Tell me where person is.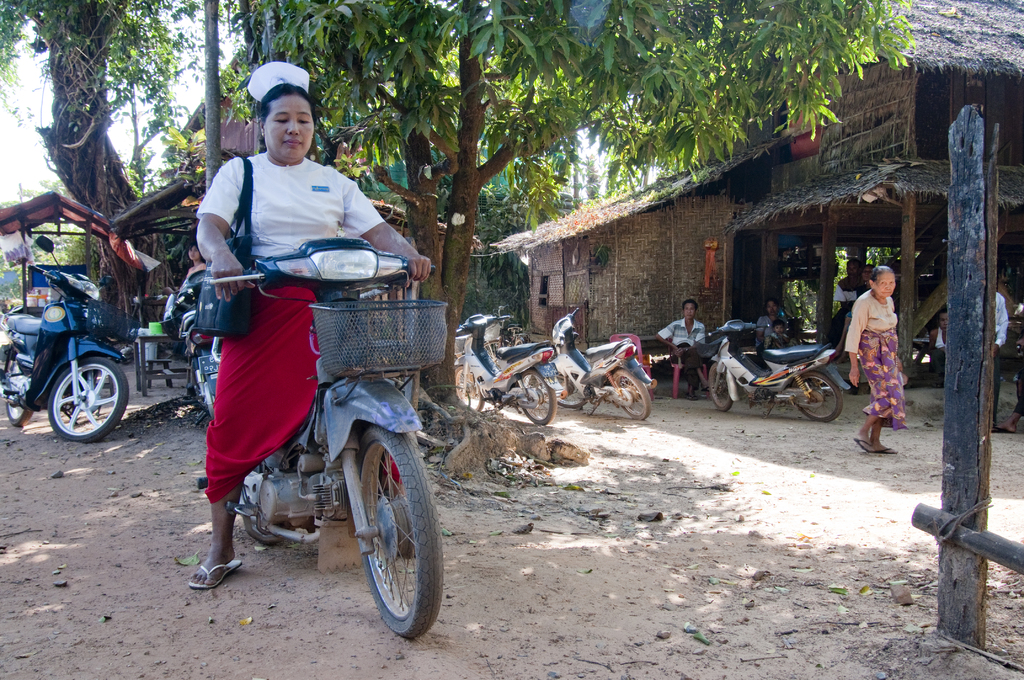
person is at left=845, top=264, right=908, bottom=457.
